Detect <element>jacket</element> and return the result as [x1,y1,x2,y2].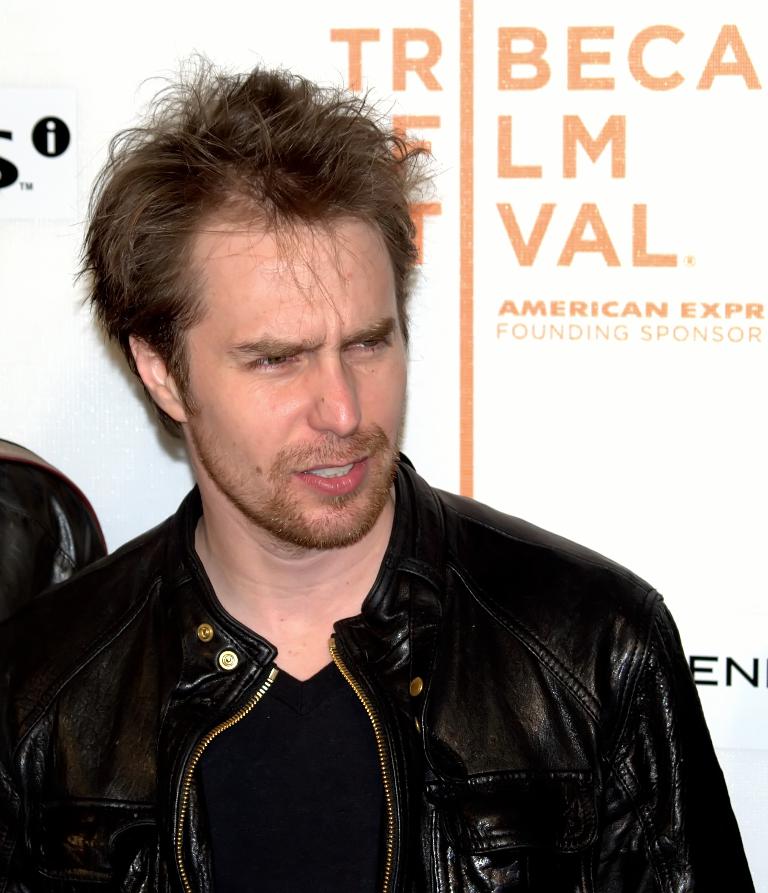
[4,466,746,892].
